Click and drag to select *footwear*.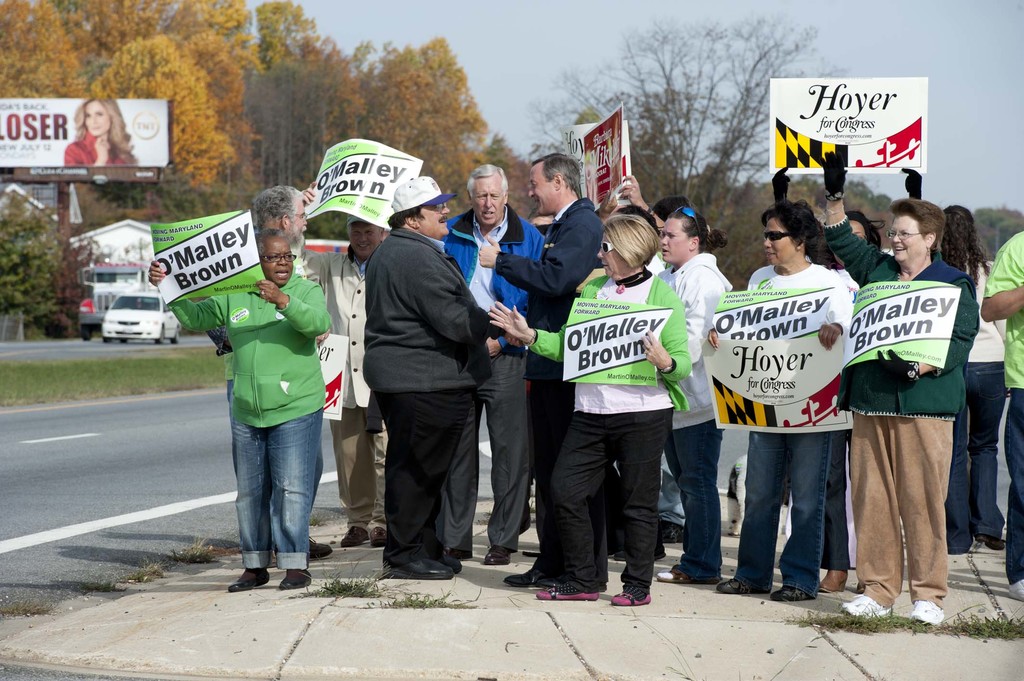
Selection: crop(976, 535, 1005, 549).
